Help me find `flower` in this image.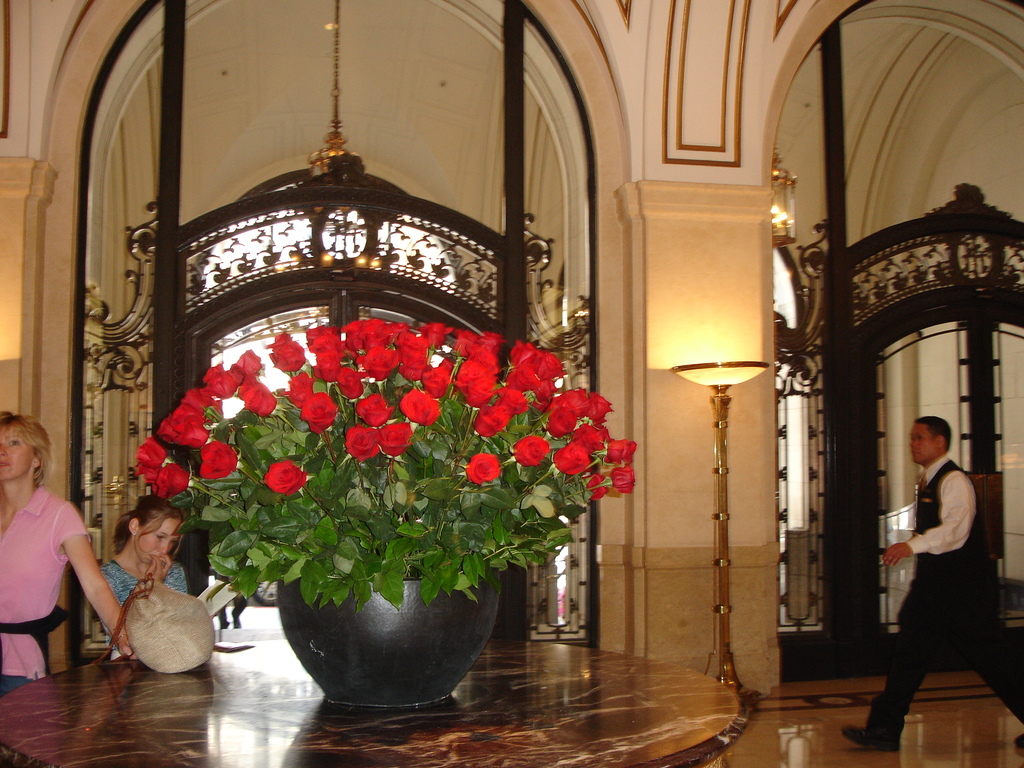
Found it: 465,451,496,488.
